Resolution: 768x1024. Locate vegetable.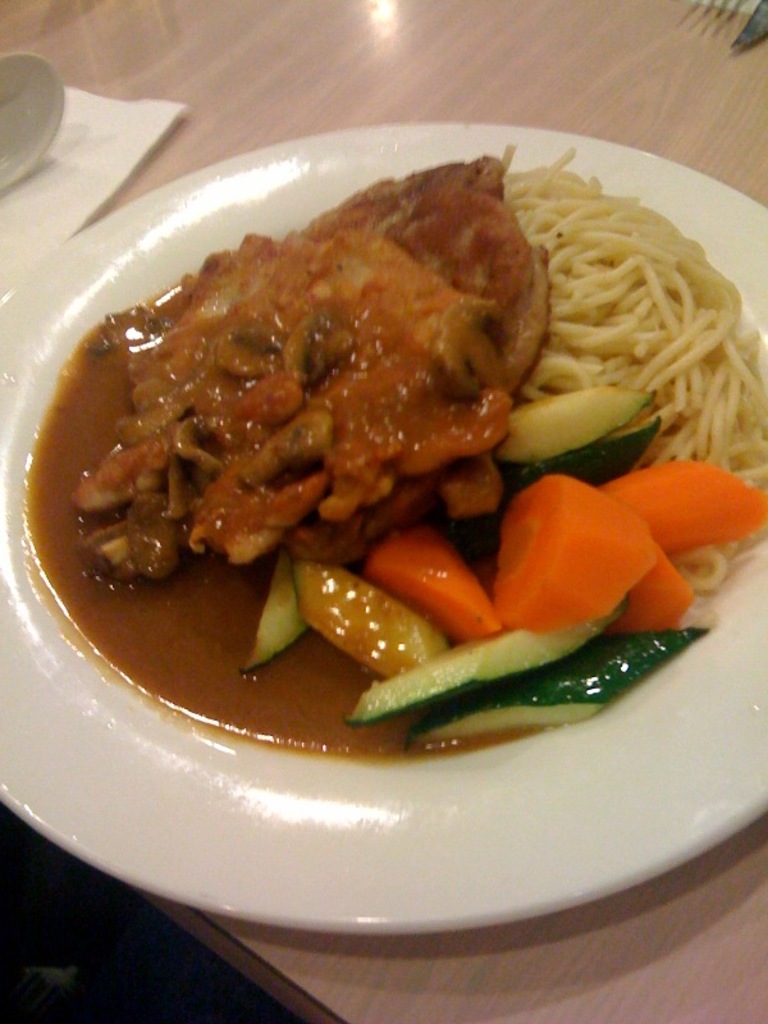
(left=493, top=383, right=640, bottom=465).
